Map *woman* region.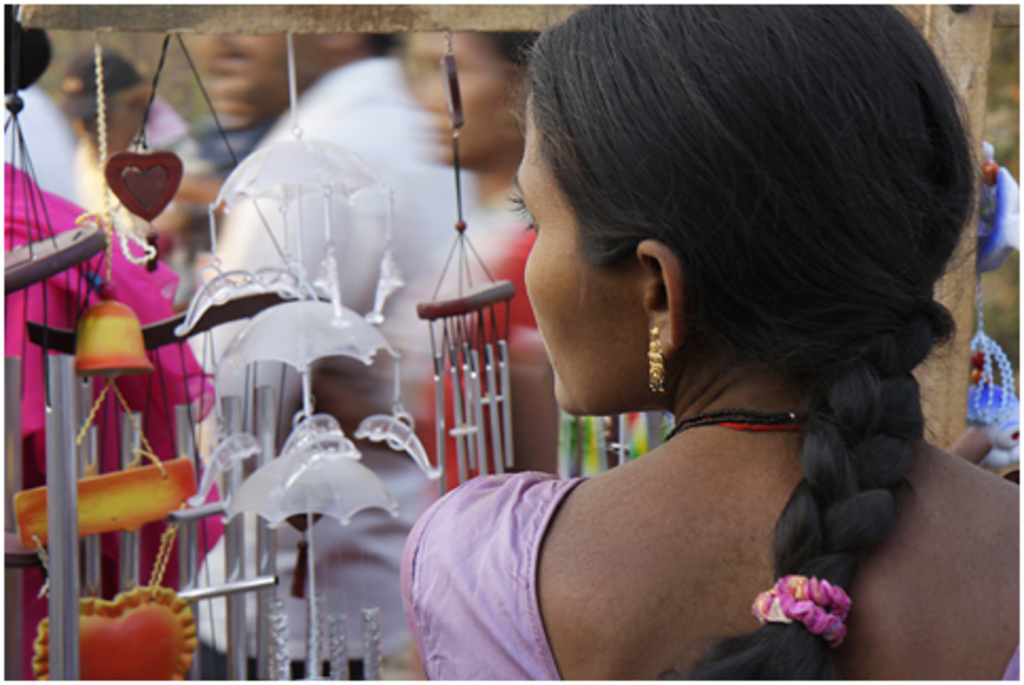
Mapped to bbox=(404, 0, 1022, 683).
